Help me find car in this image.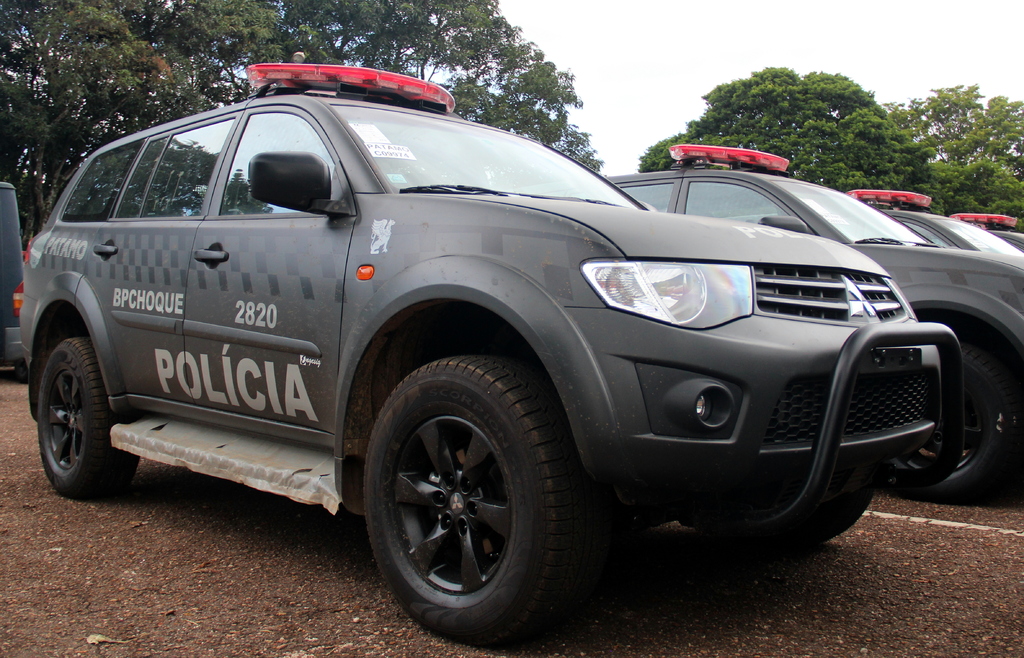
Found it: 6,54,964,639.
